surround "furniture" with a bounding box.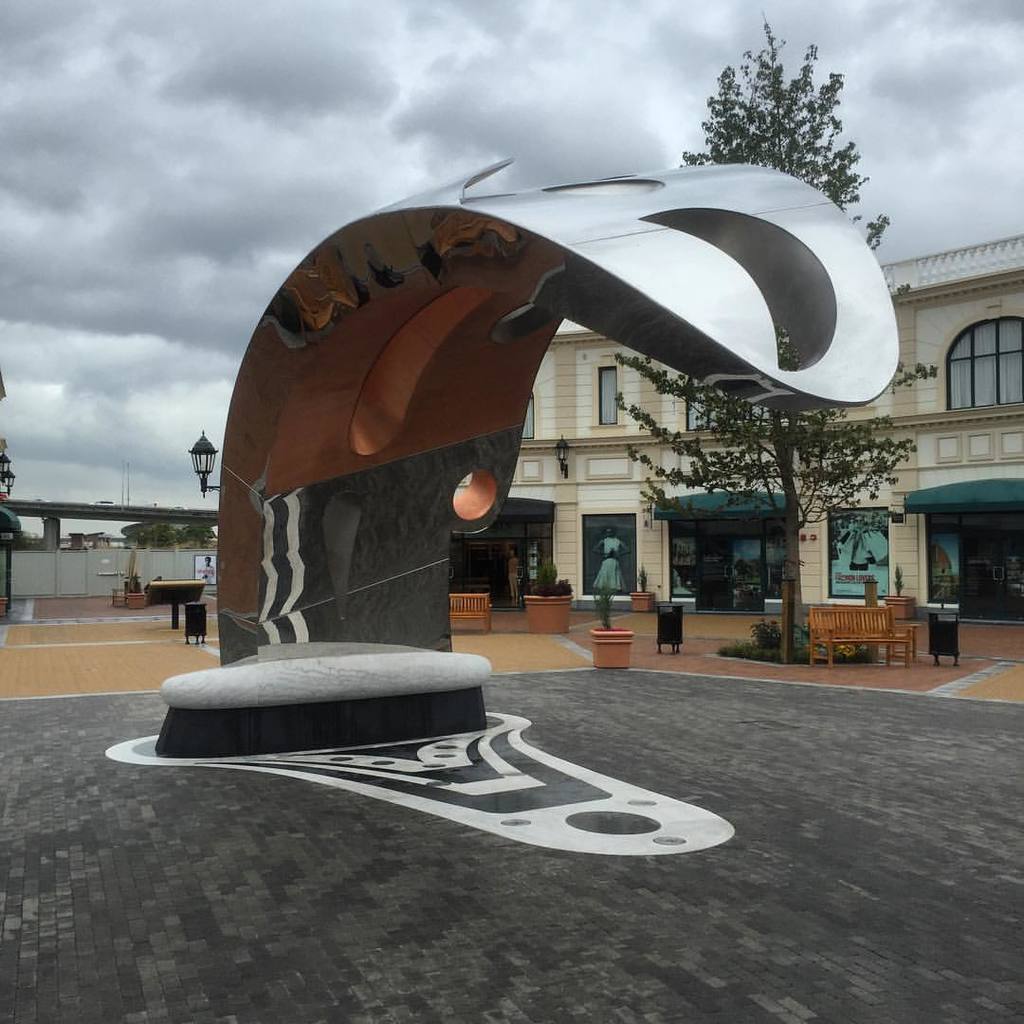
crop(147, 576, 212, 629).
